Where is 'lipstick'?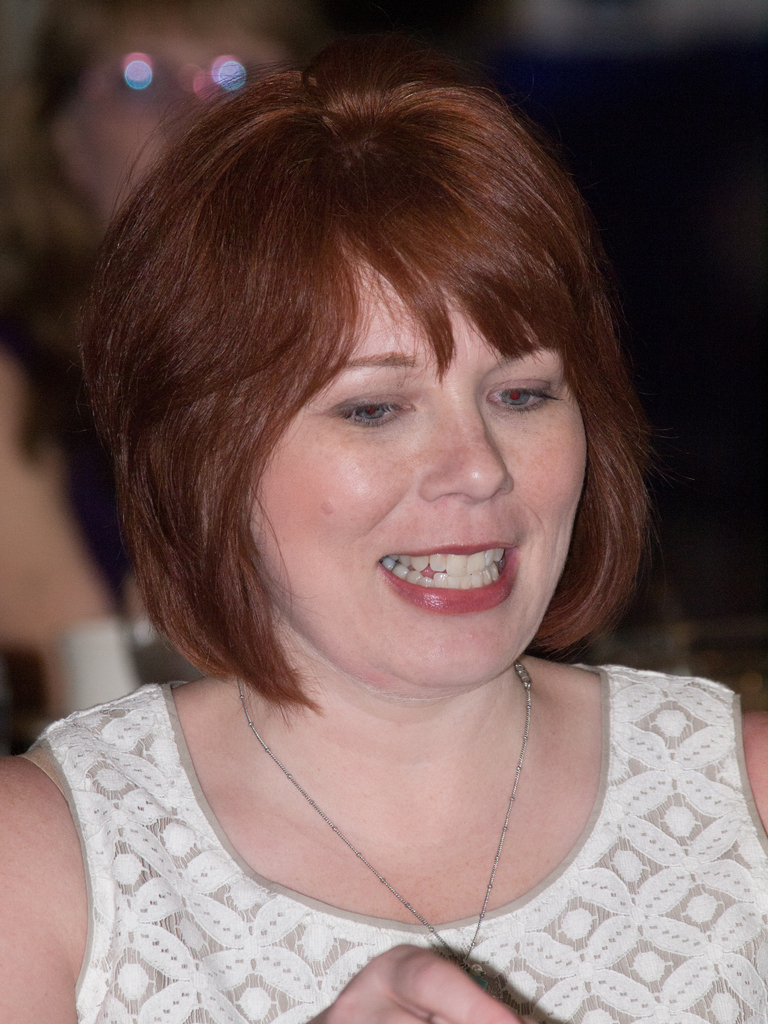
[374, 540, 519, 613].
